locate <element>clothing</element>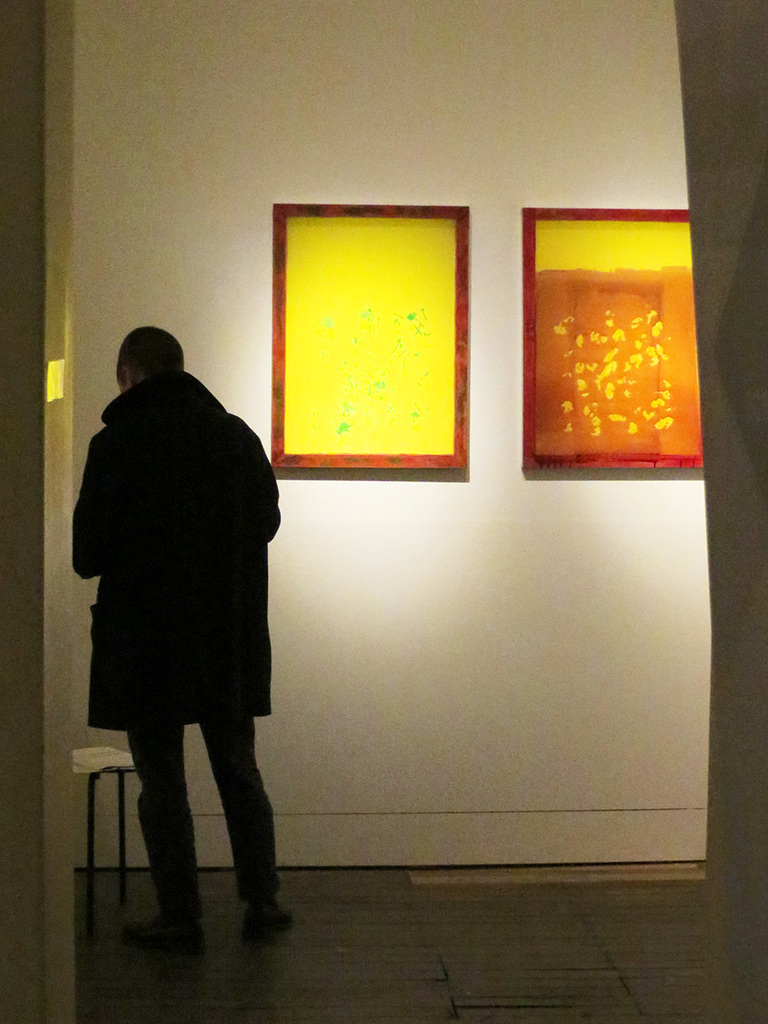
67, 303, 294, 841
